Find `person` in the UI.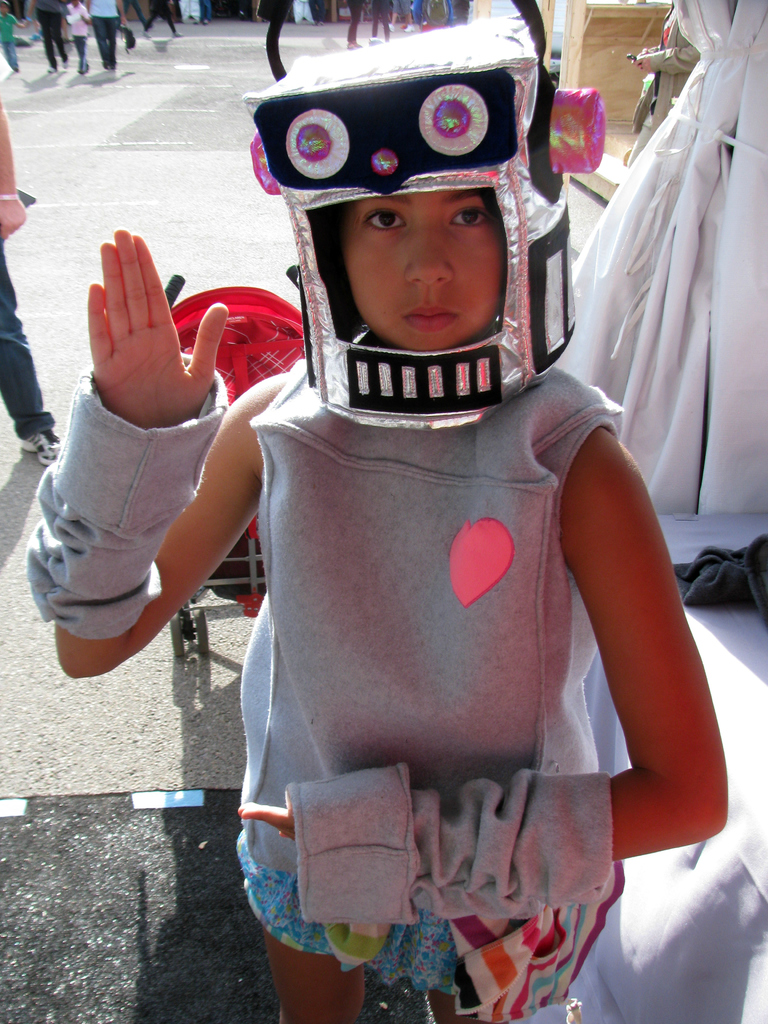
UI element at {"x1": 147, "y1": 0, "x2": 179, "y2": 37}.
